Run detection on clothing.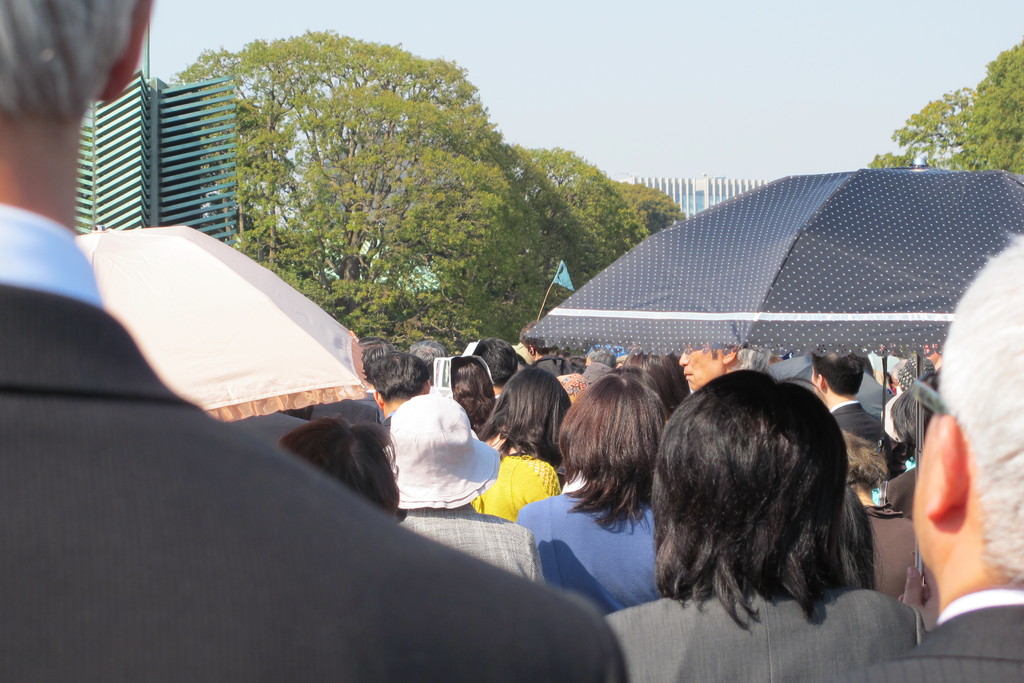
Result: [x1=824, y1=591, x2=1023, y2=682].
